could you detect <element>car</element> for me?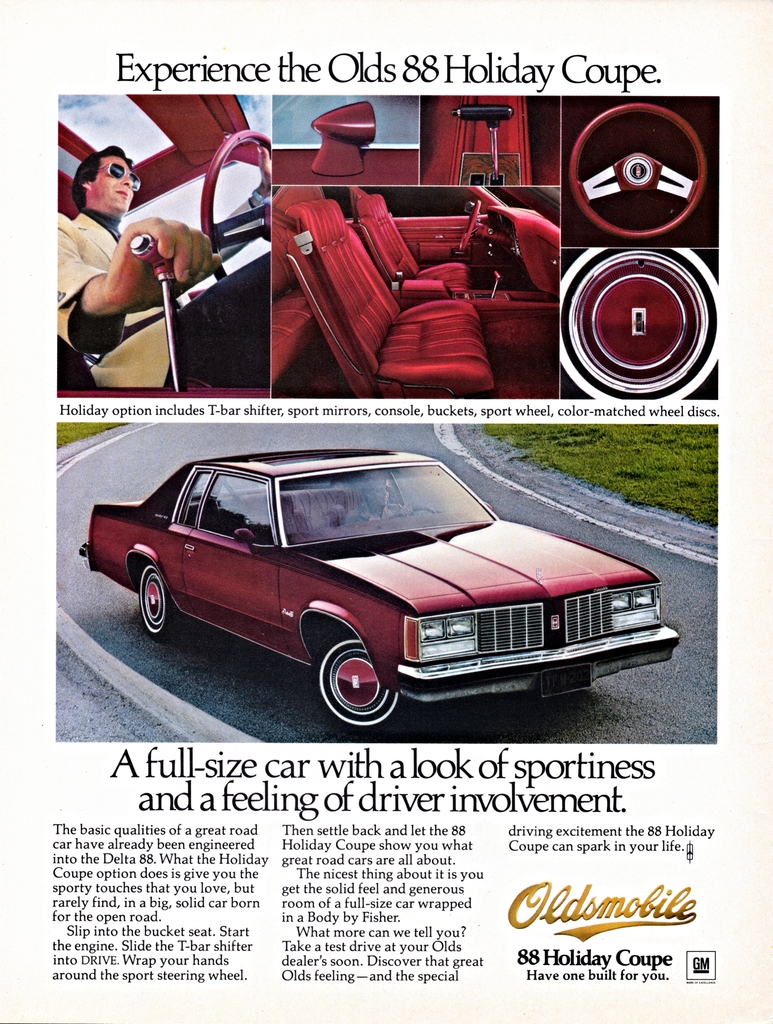
Detection result: bbox=[276, 180, 562, 403].
